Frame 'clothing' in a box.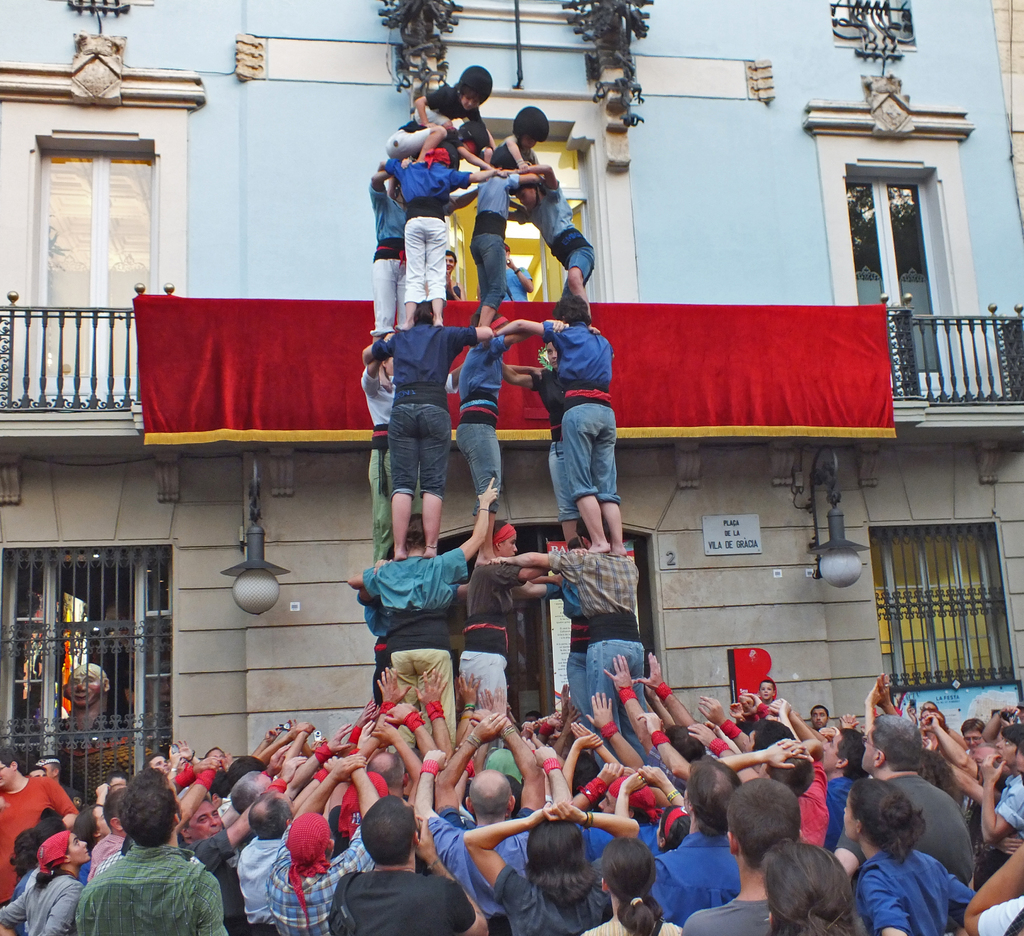
<region>263, 825, 376, 935</region>.
